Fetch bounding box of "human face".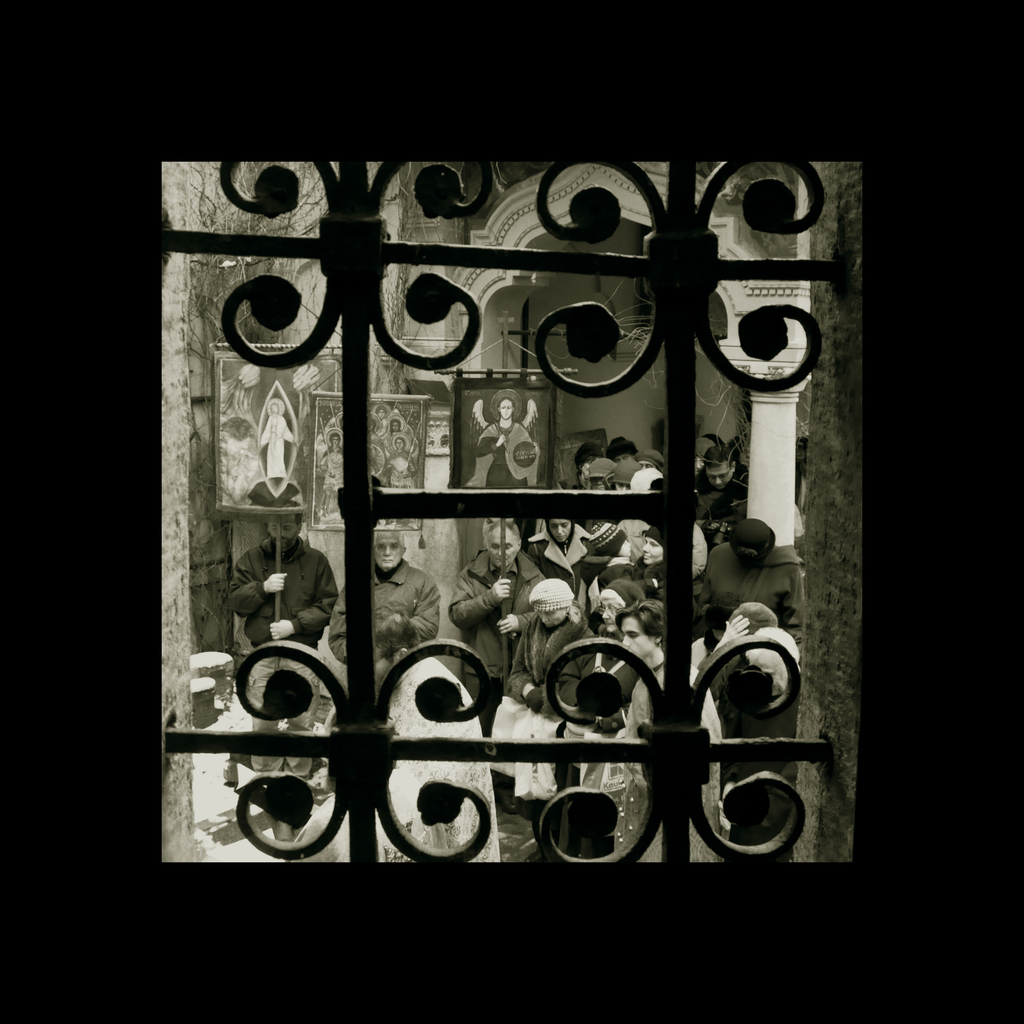
Bbox: pyautogui.locateOnScreen(602, 602, 623, 636).
